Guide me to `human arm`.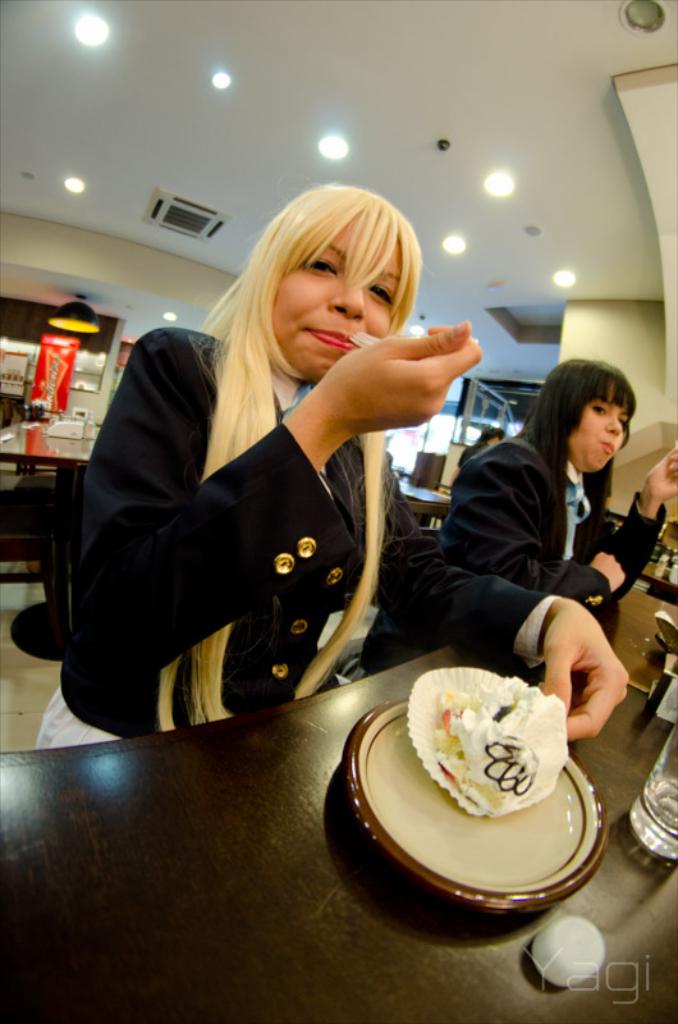
Guidance: 380/444/633/780.
